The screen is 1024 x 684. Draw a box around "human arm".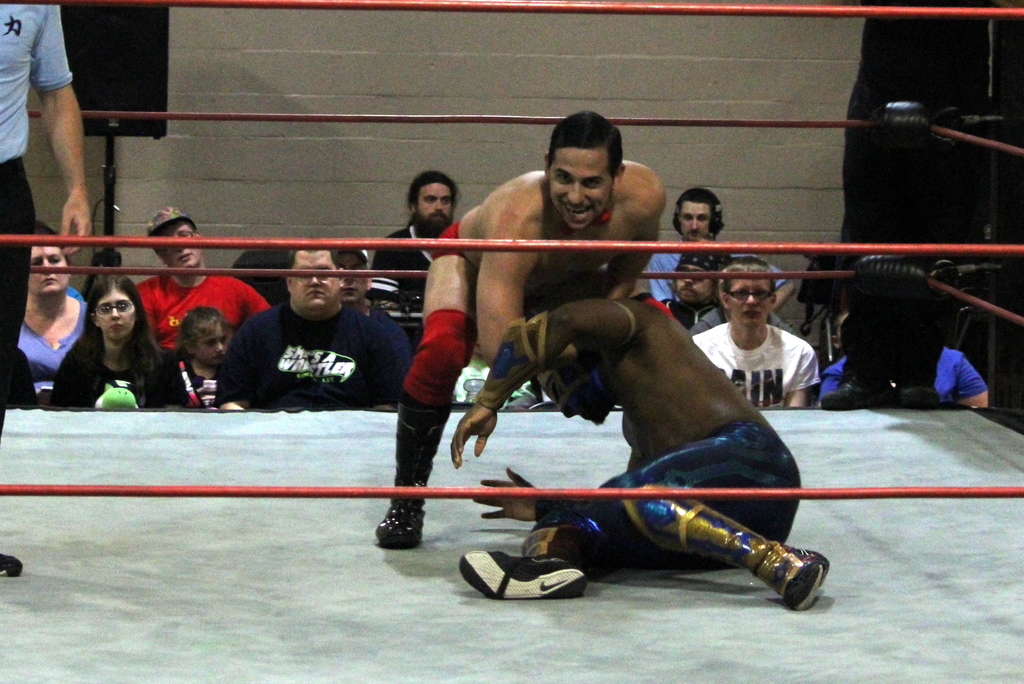
778, 341, 819, 411.
